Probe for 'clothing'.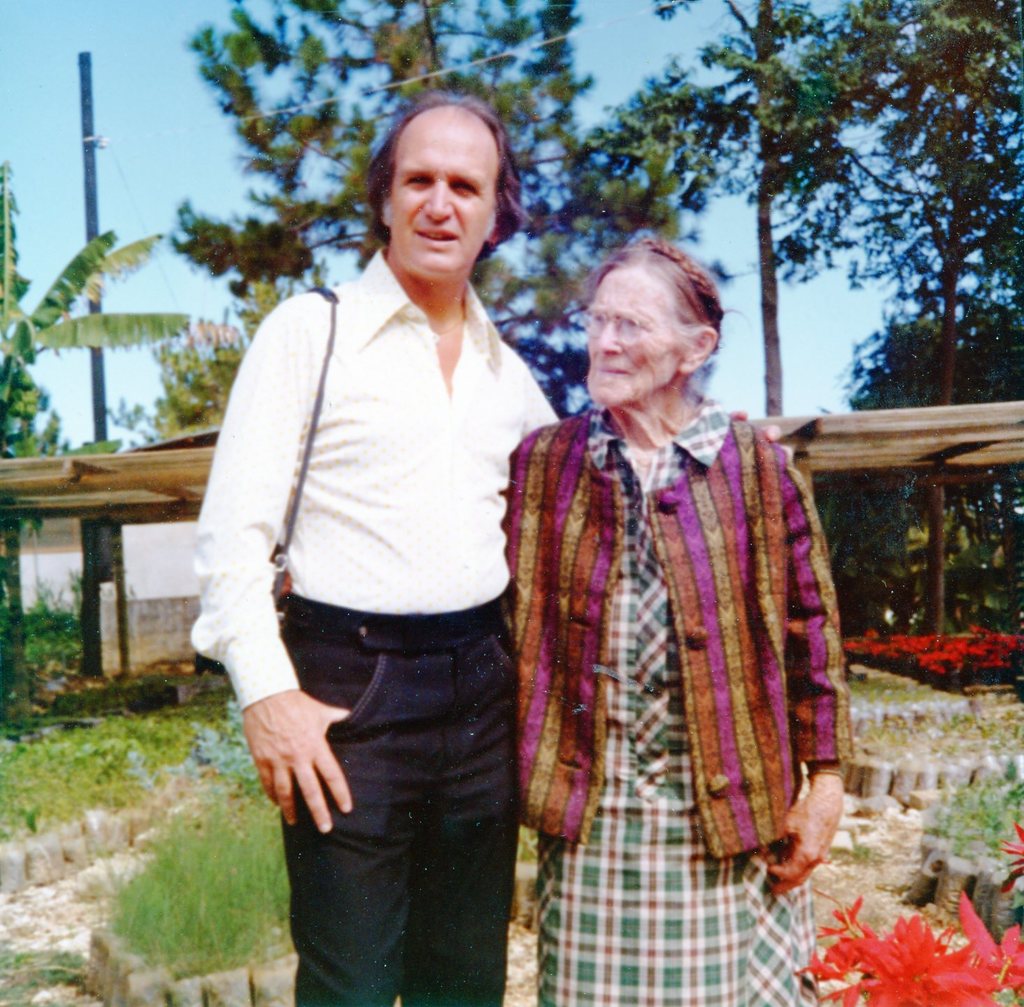
Probe result: <region>285, 629, 539, 1002</region>.
